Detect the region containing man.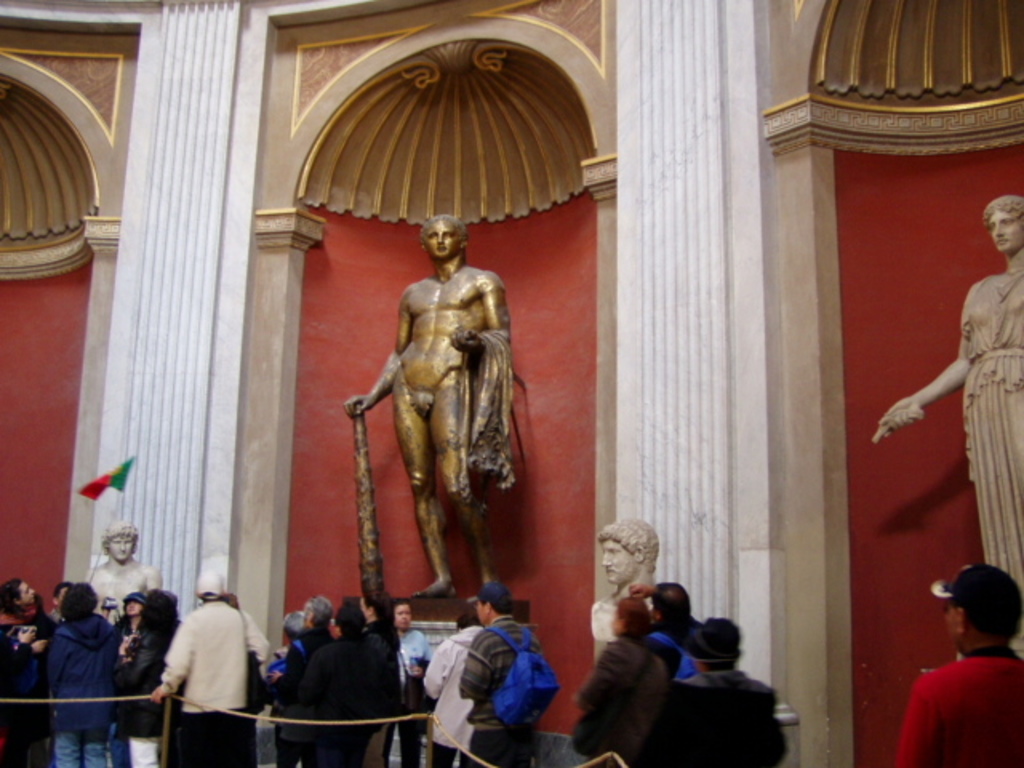
{"left": 458, "top": 578, "right": 552, "bottom": 766}.
